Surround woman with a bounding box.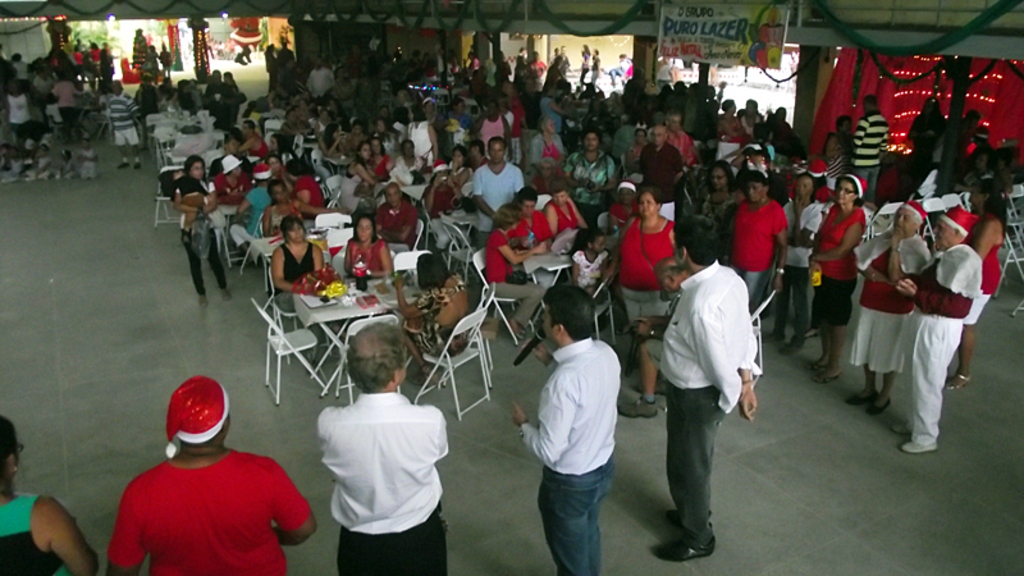
rect(625, 124, 648, 173).
